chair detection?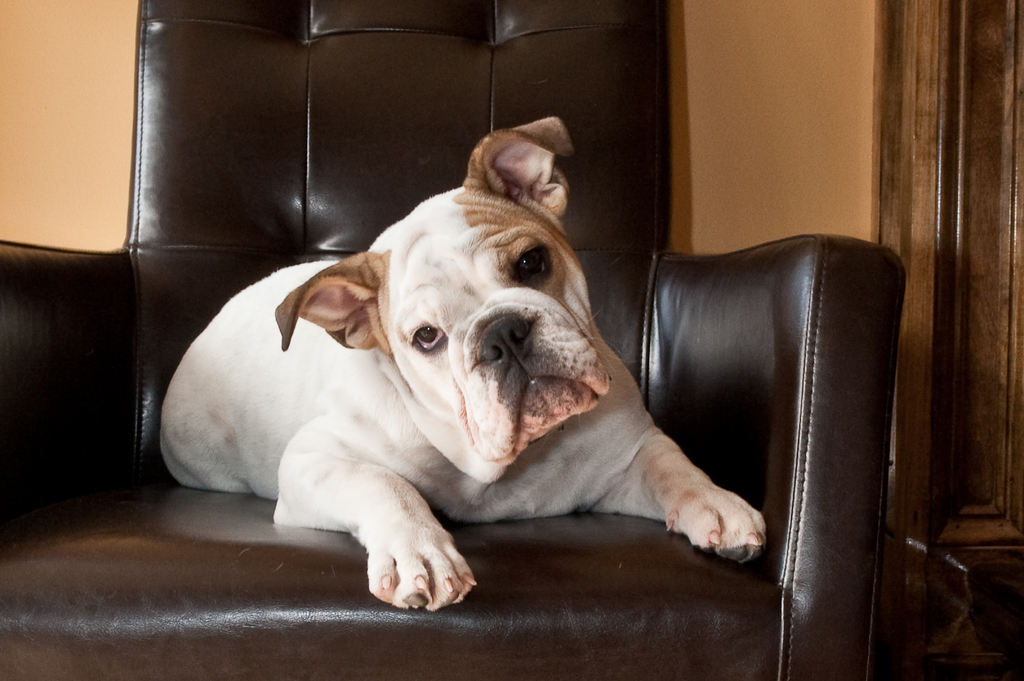
{"x1": 0, "y1": 0, "x2": 909, "y2": 680}
